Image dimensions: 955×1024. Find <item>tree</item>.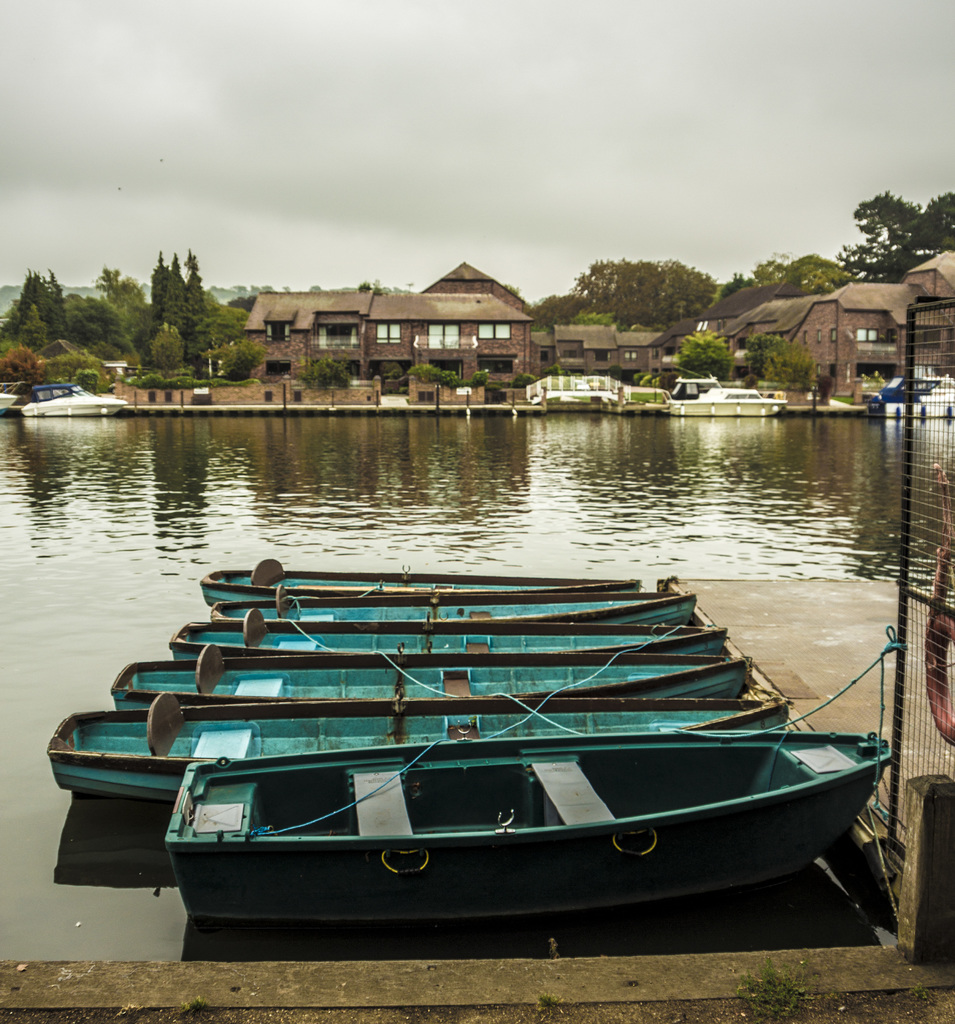
[left=780, top=245, right=844, bottom=285].
